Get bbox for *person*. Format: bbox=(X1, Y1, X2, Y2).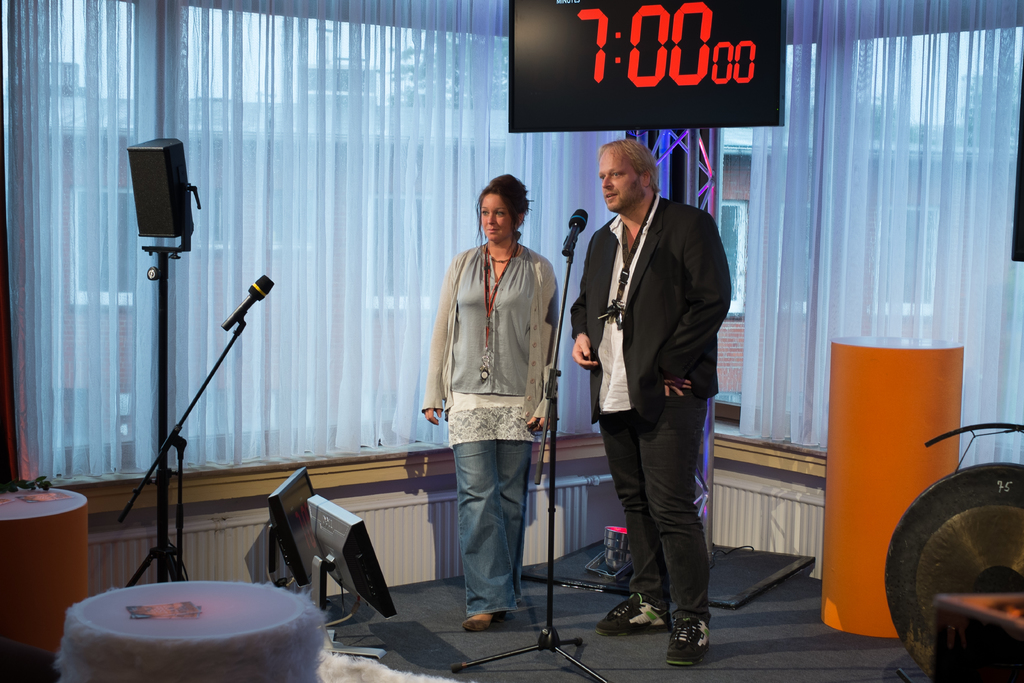
bbox=(415, 167, 566, 632).
